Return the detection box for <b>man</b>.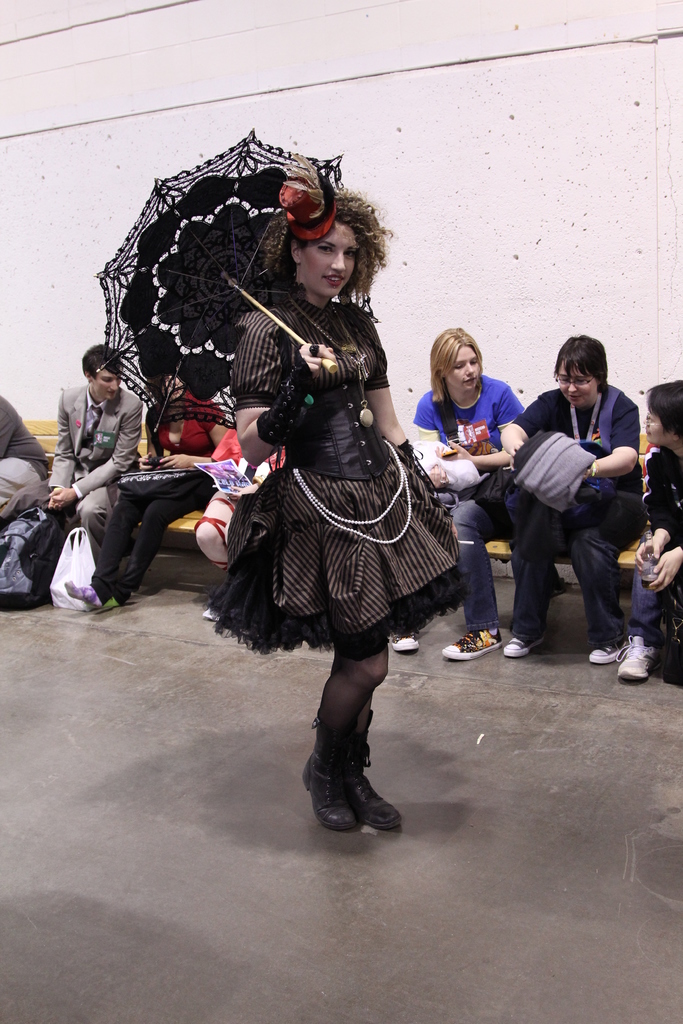
crop(0, 393, 62, 521).
